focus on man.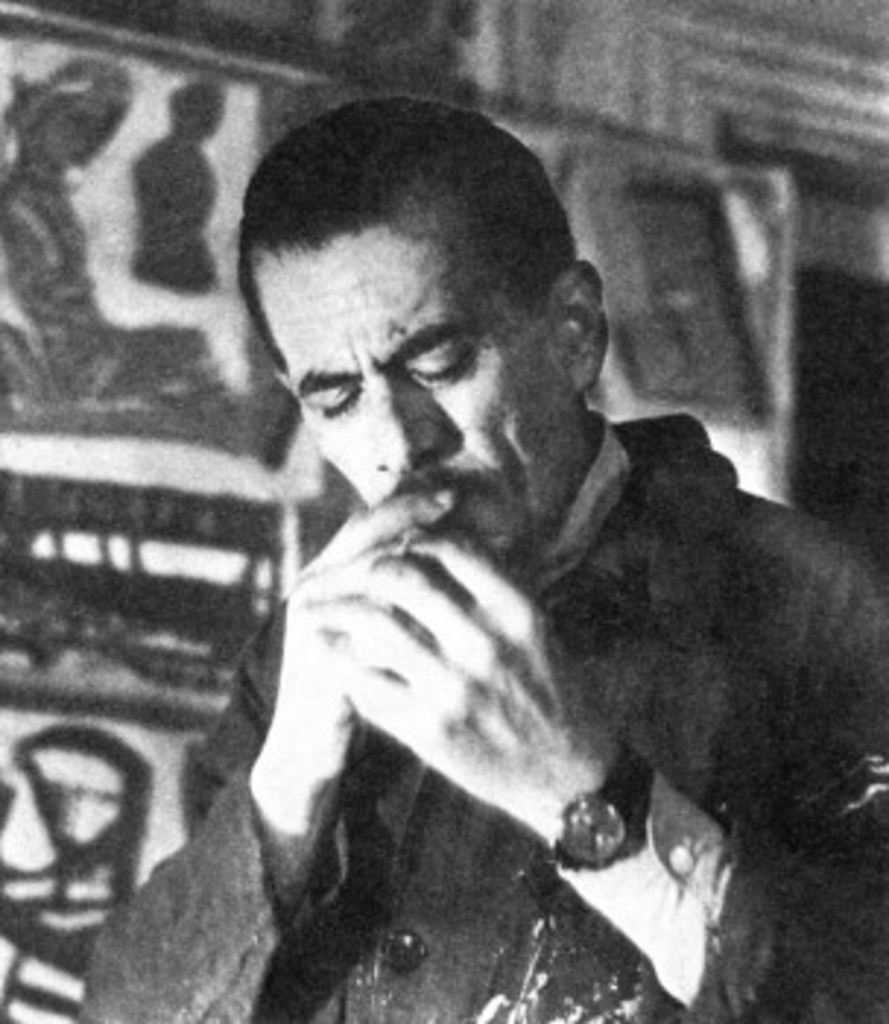
Focused at bbox=(111, 105, 848, 1006).
